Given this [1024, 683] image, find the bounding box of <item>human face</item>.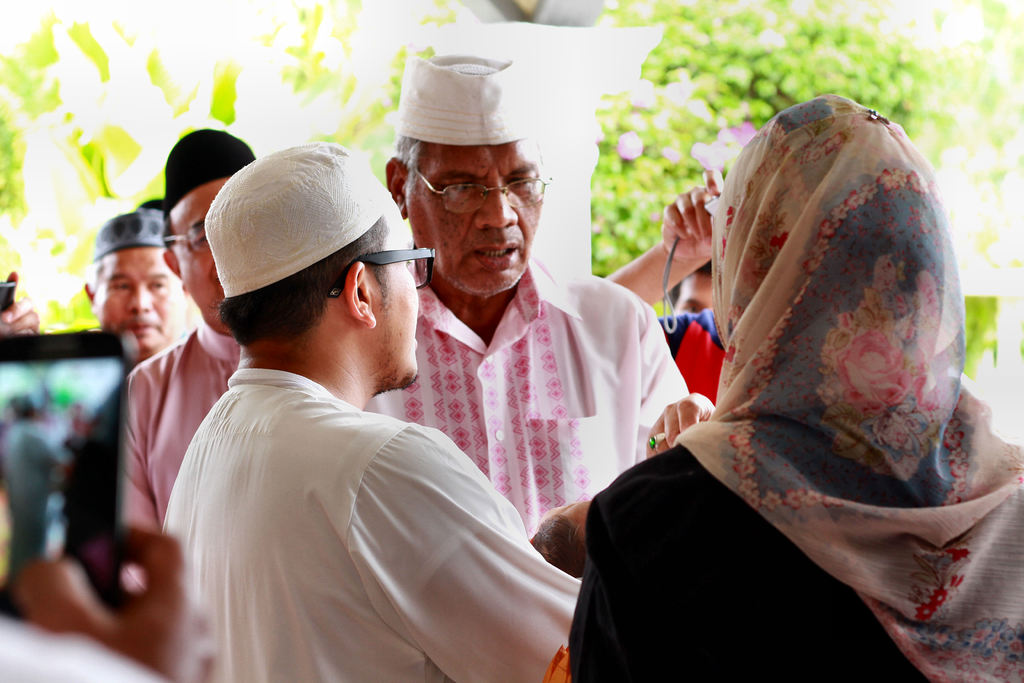
{"left": 175, "top": 177, "right": 230, "bottom": 331}.
